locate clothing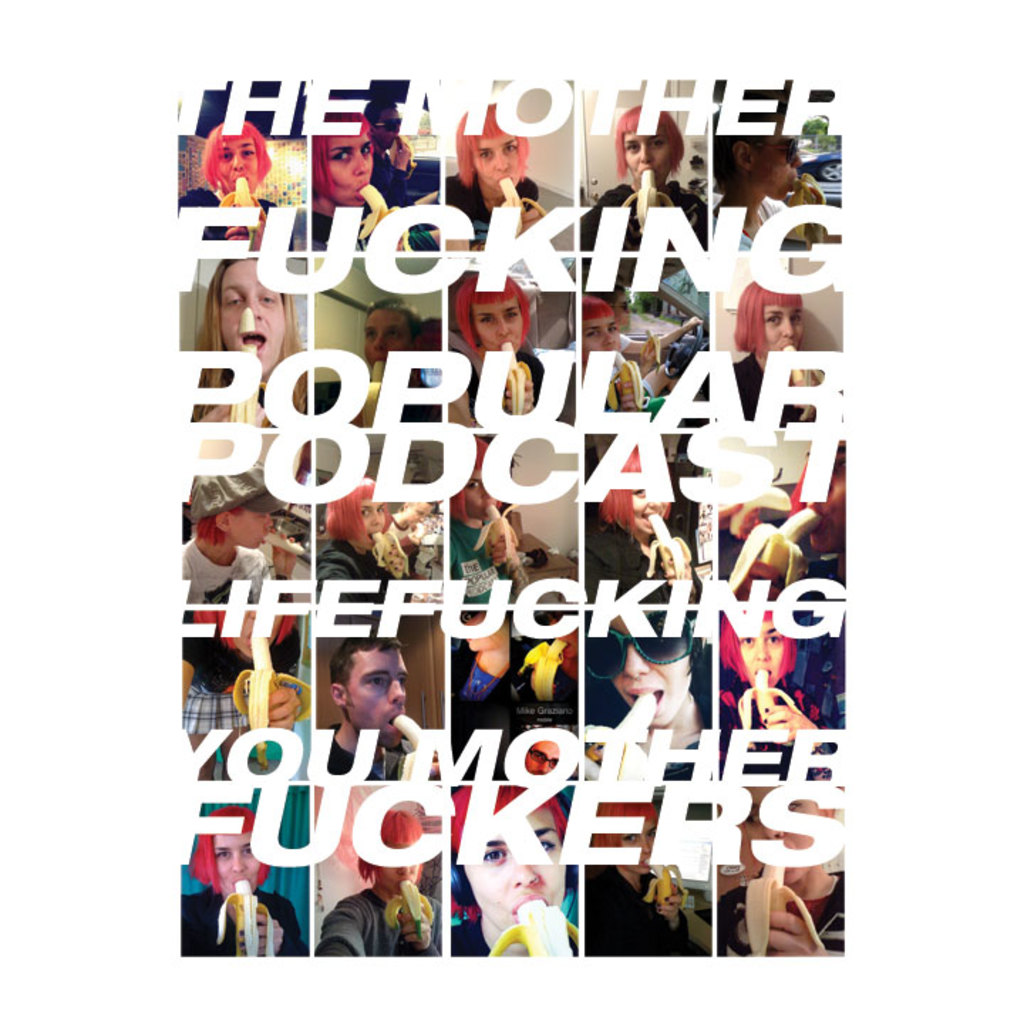
[left=589, top=883, right=707, bottom=951]
